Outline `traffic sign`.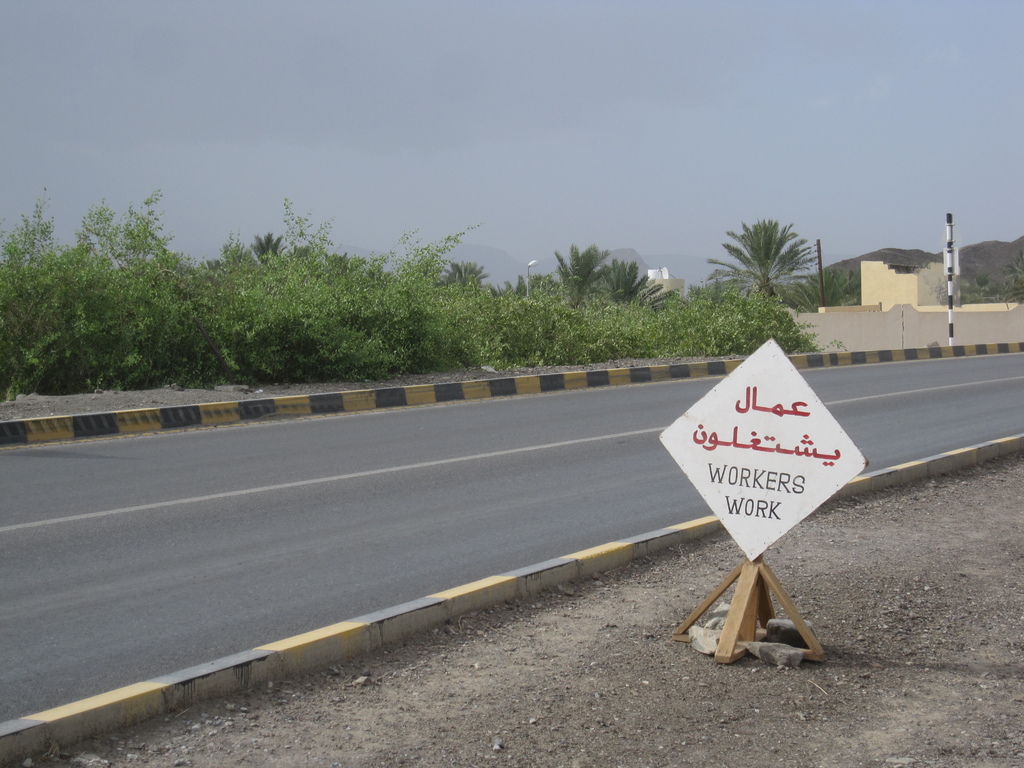
Outline: {"x1": 657, "y1": 339, "x2": 869, "y2": 561}.
